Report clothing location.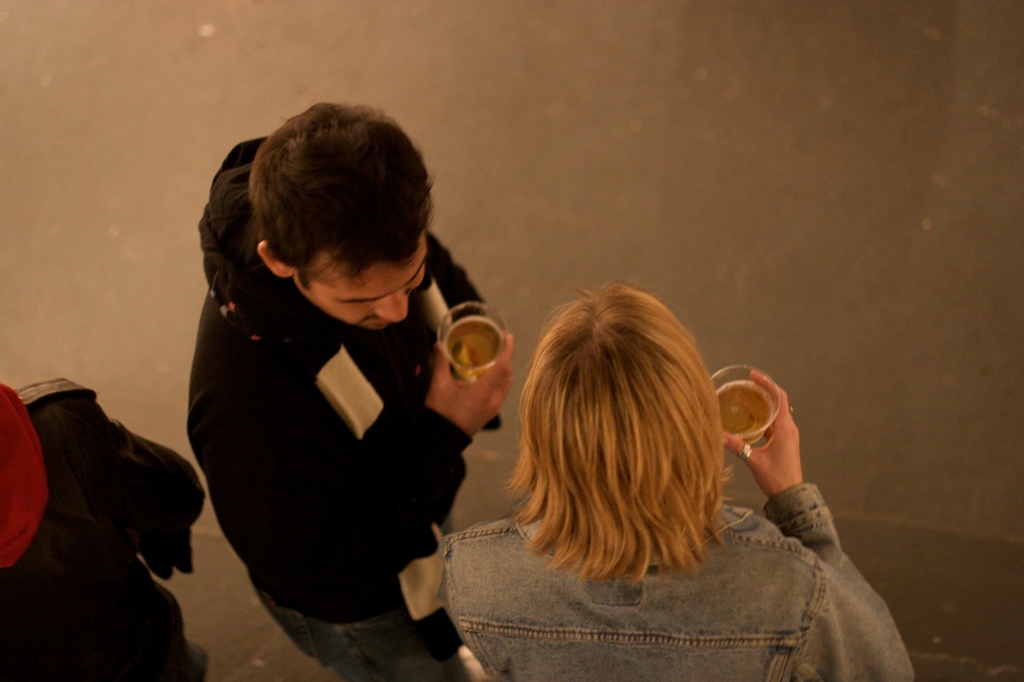
Report: <bbox>184, 136, 504, 681</bbox>.
